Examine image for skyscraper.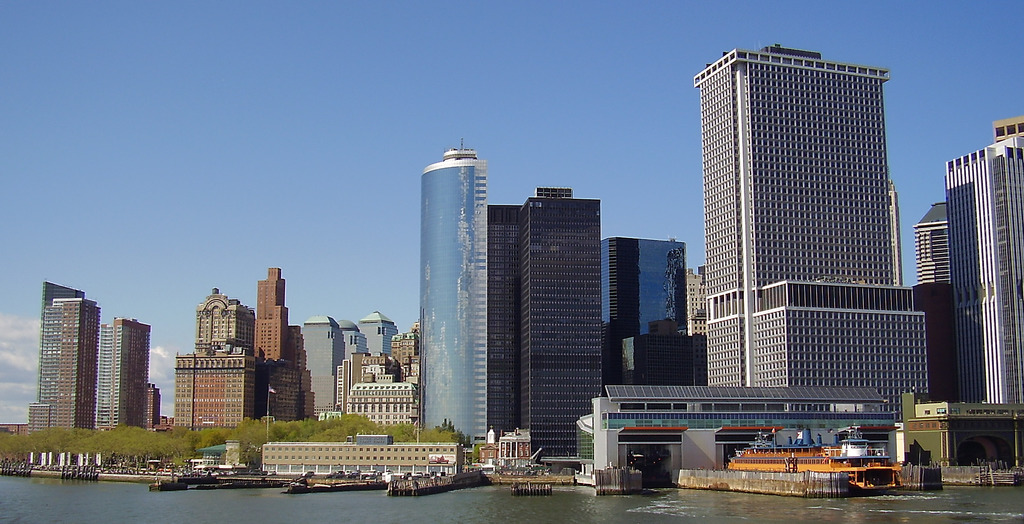
Examination result: [516, 177, 608, 466].
